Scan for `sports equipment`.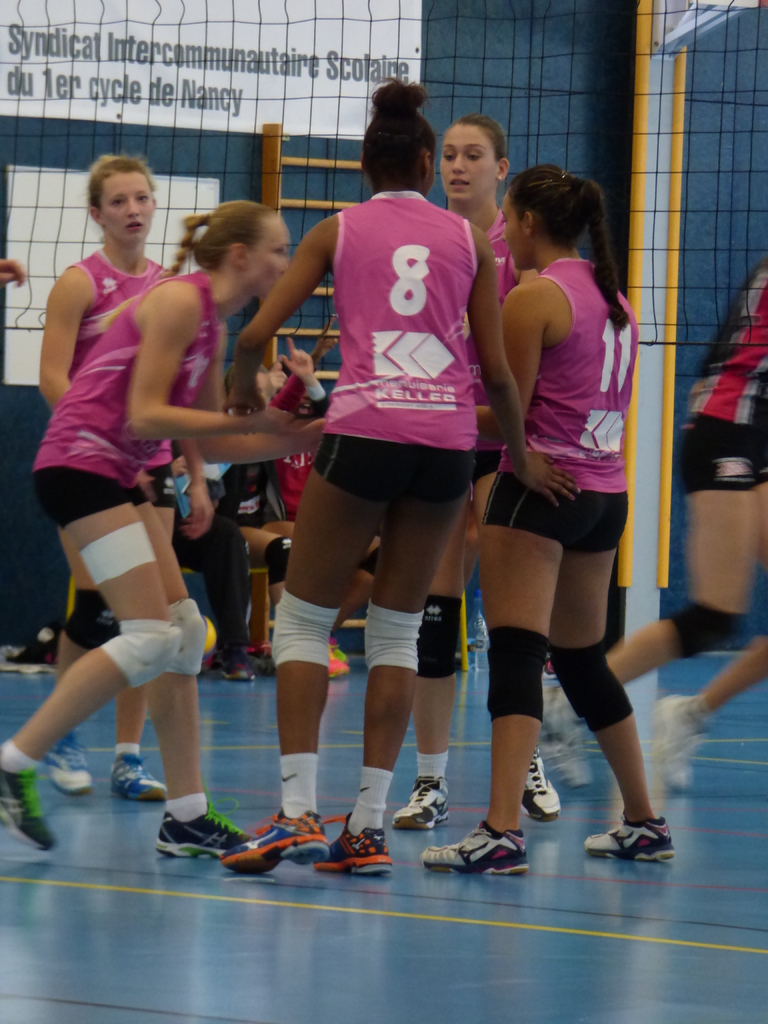
Scan result: select_region(550, 646, 636, 737).
